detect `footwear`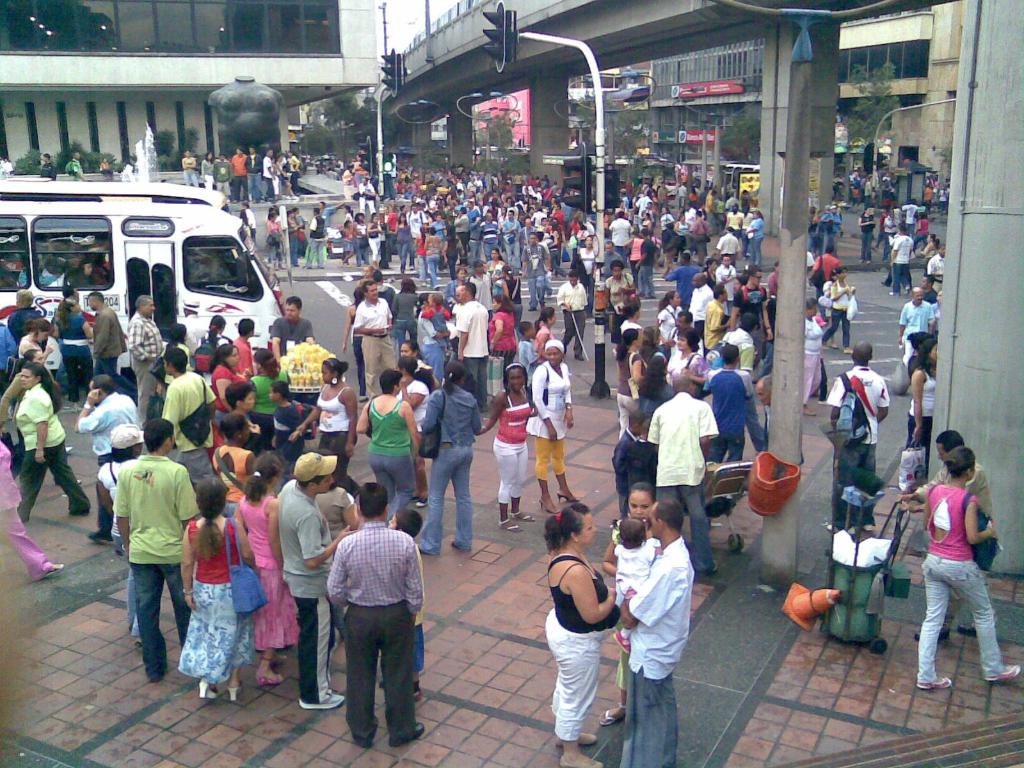
537,495,561,513
